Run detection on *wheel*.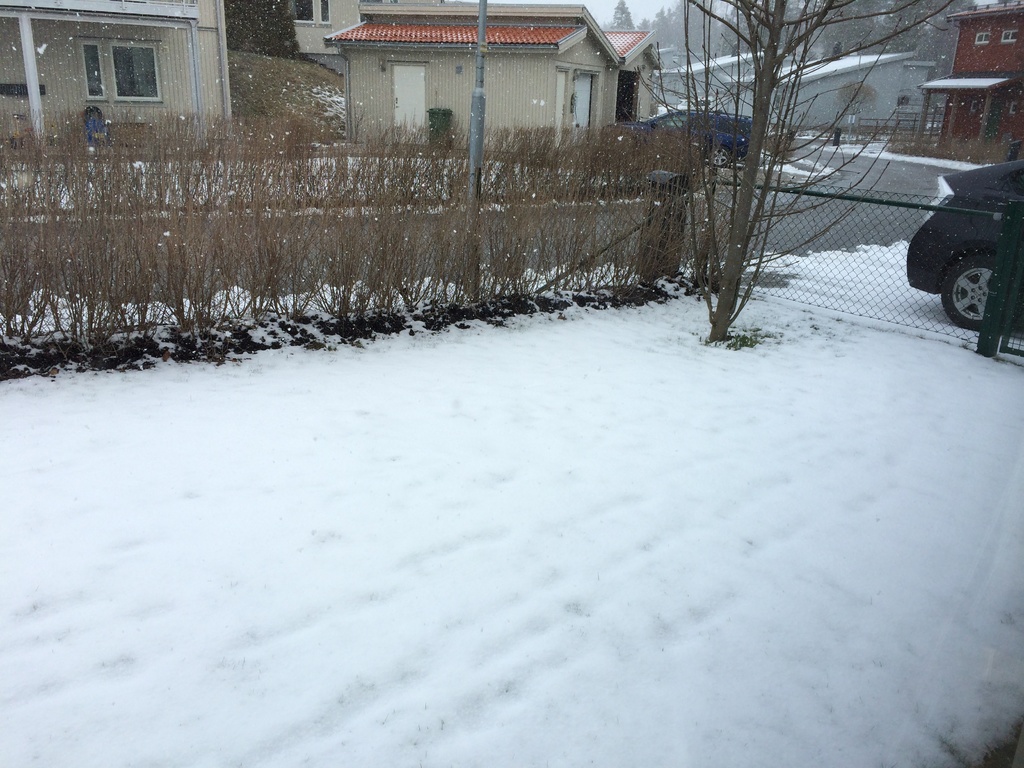
Result: pyautogui.locateOnScreen(938, 247, 1020, 336).
